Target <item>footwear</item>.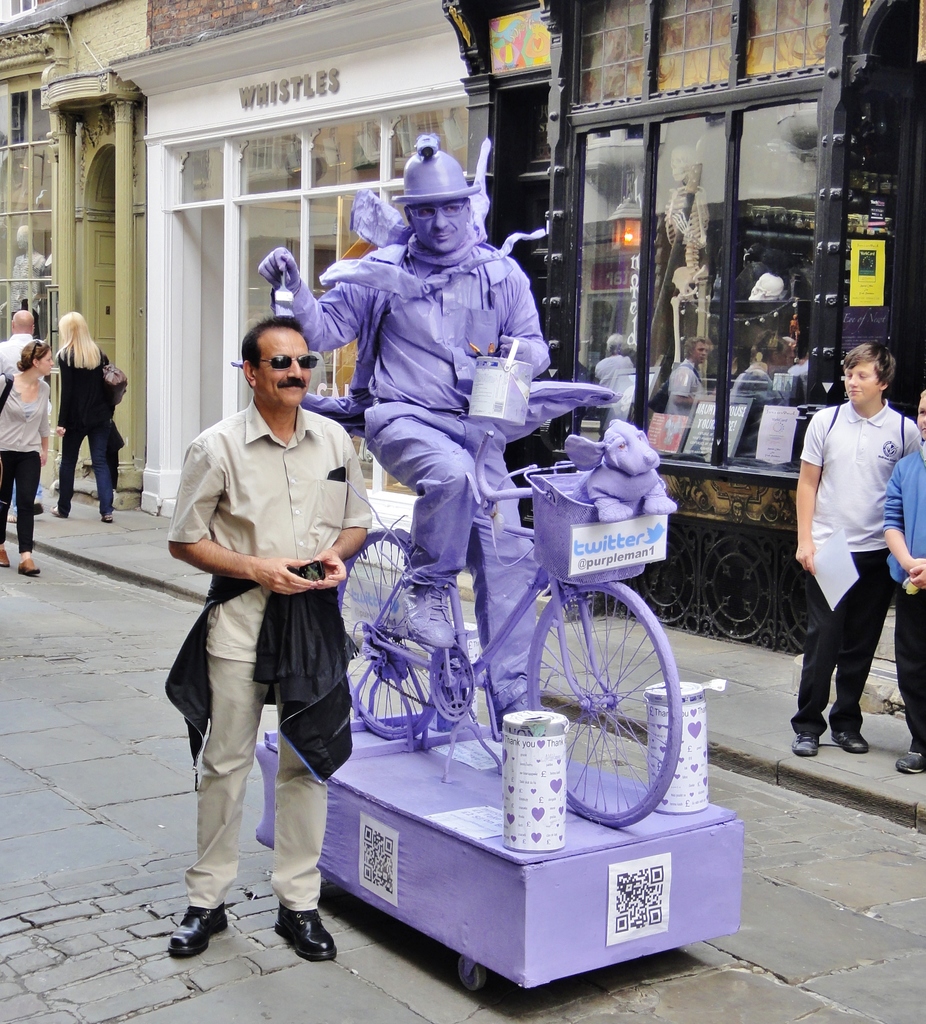
Target region: 787/728/829/758.
